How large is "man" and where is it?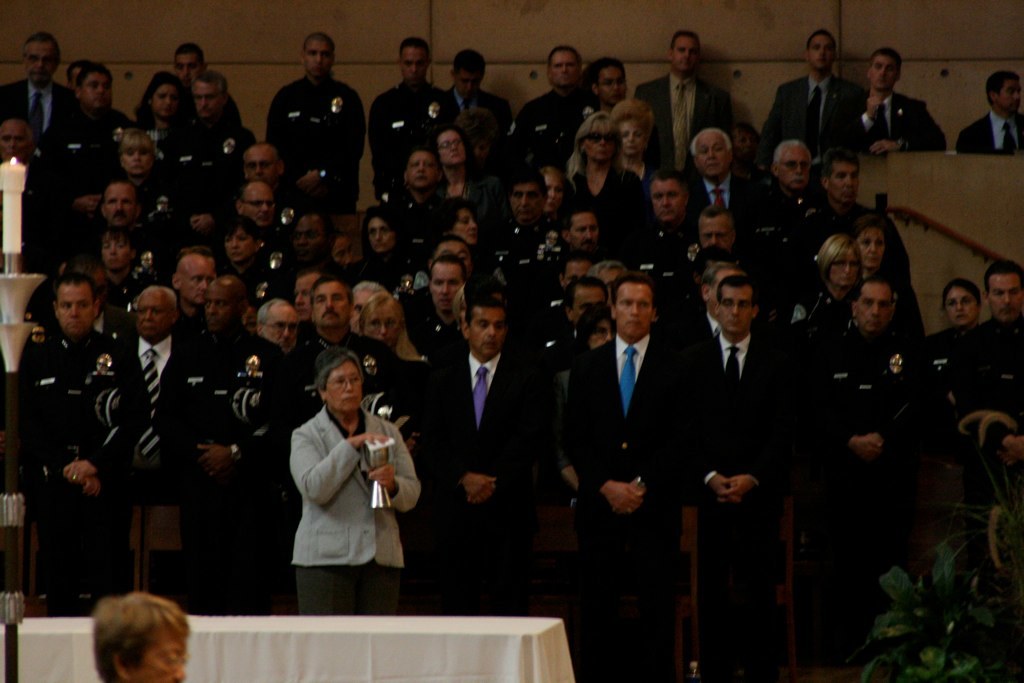
Bounding box: select_region(828, 44, 950, 155).
